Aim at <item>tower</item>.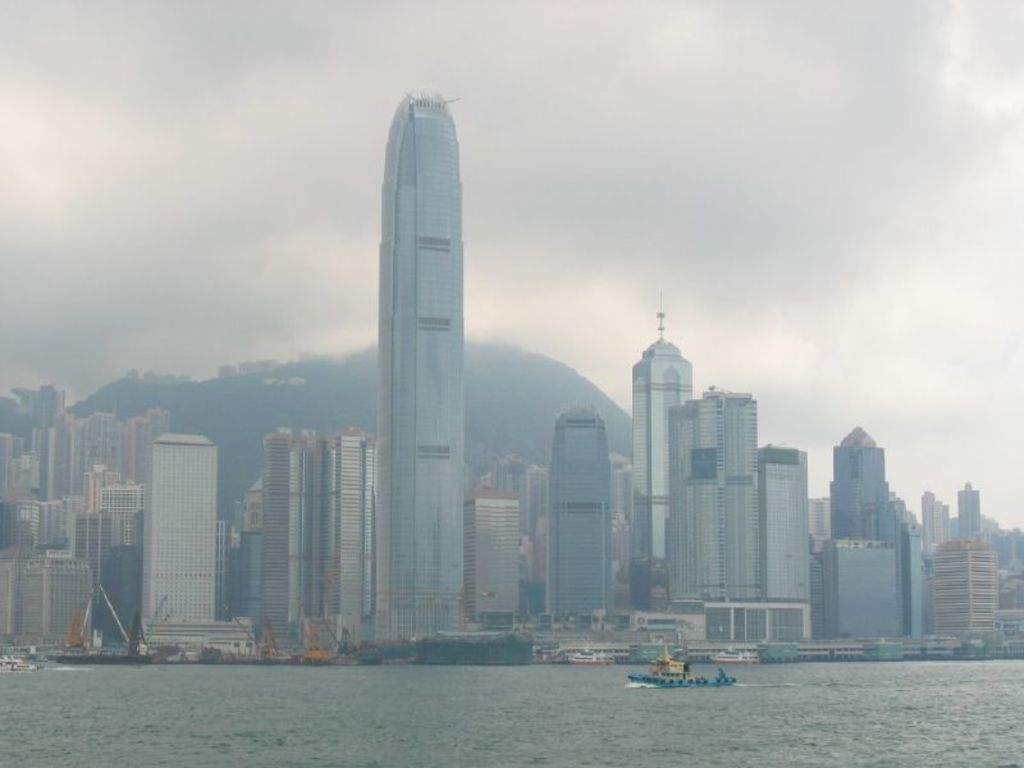
Aimed at detection(549, 412, 620, 618).
